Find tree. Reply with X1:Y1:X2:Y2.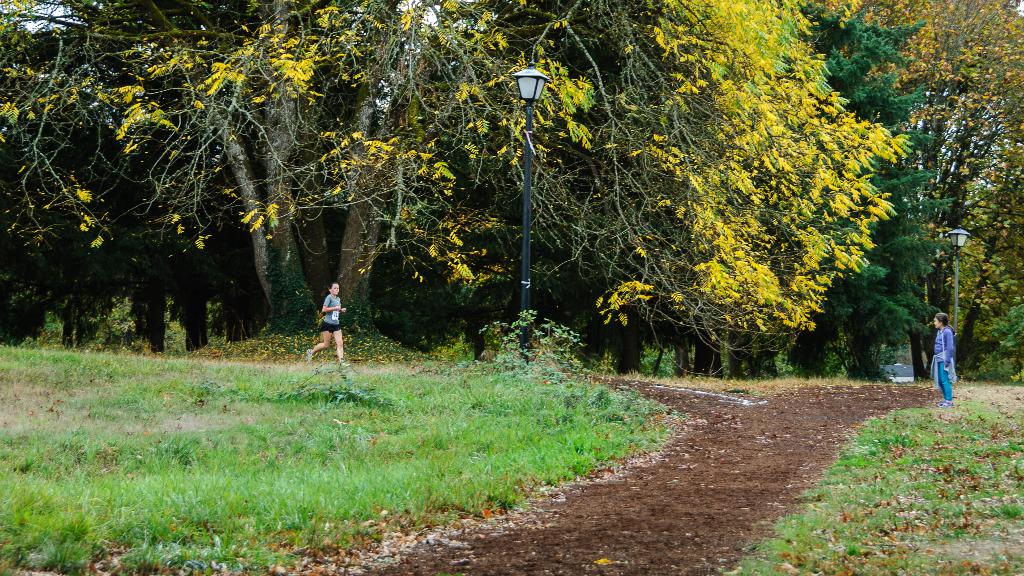
849:0:1023:383.
